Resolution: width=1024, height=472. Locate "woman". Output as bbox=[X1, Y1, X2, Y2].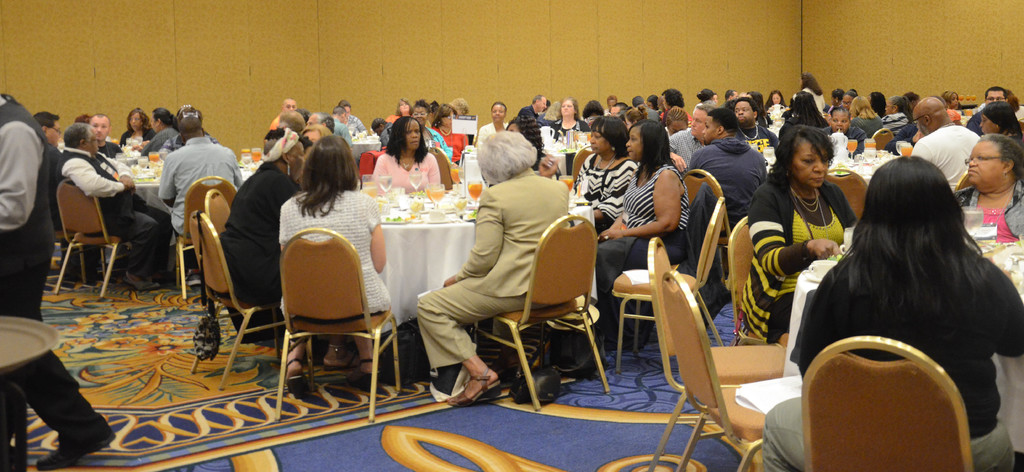
bbox=[343, 97, 365, 133].
